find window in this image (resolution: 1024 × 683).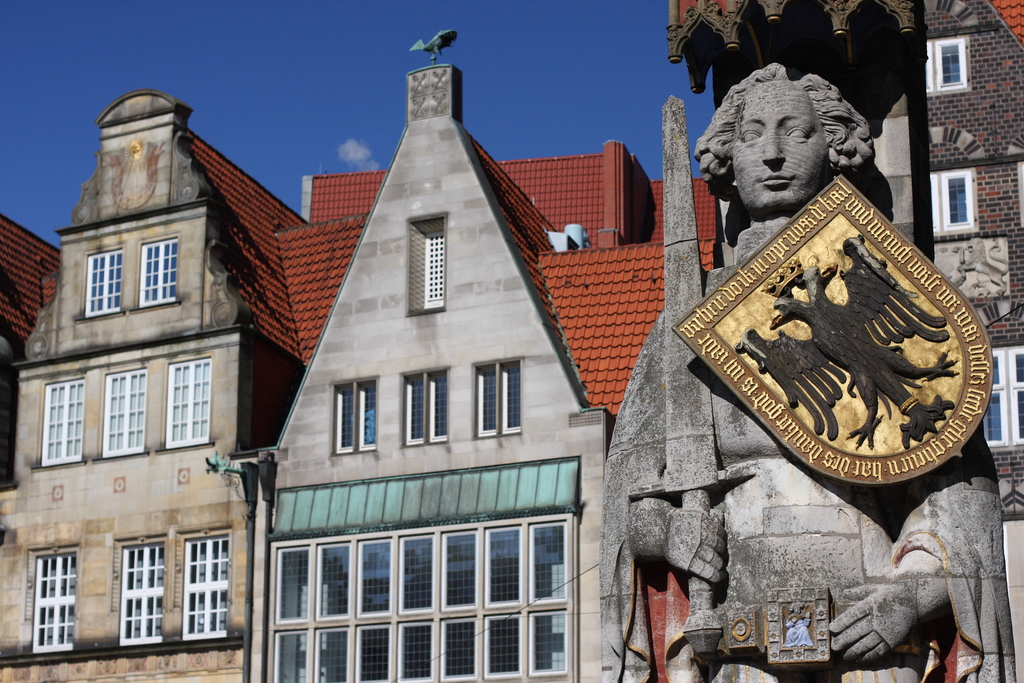
bbox=[476, 359, 518, 436].
